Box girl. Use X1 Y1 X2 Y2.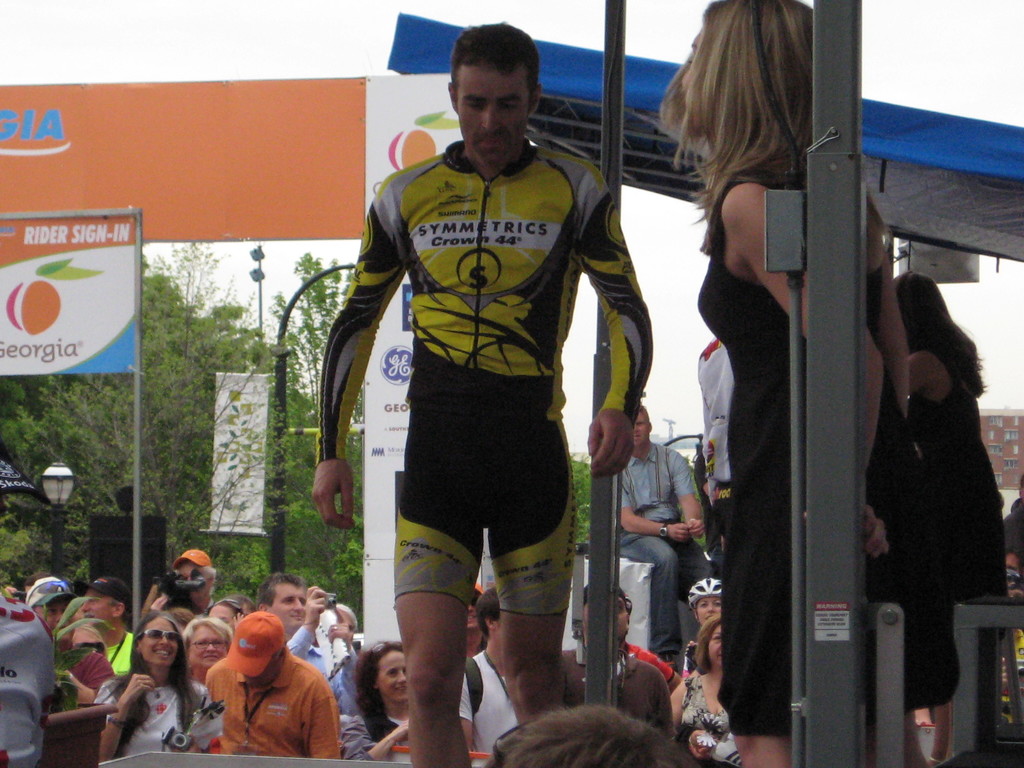
650 0 938 767.
